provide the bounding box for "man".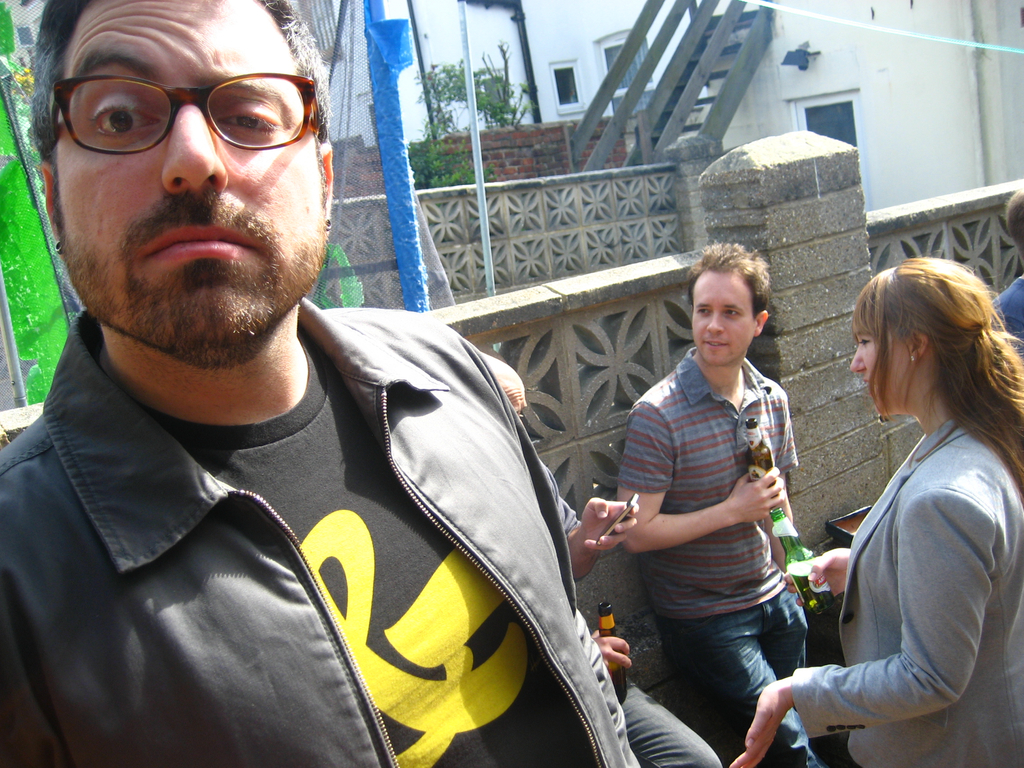
Rect(5, 0, 655, 767).
